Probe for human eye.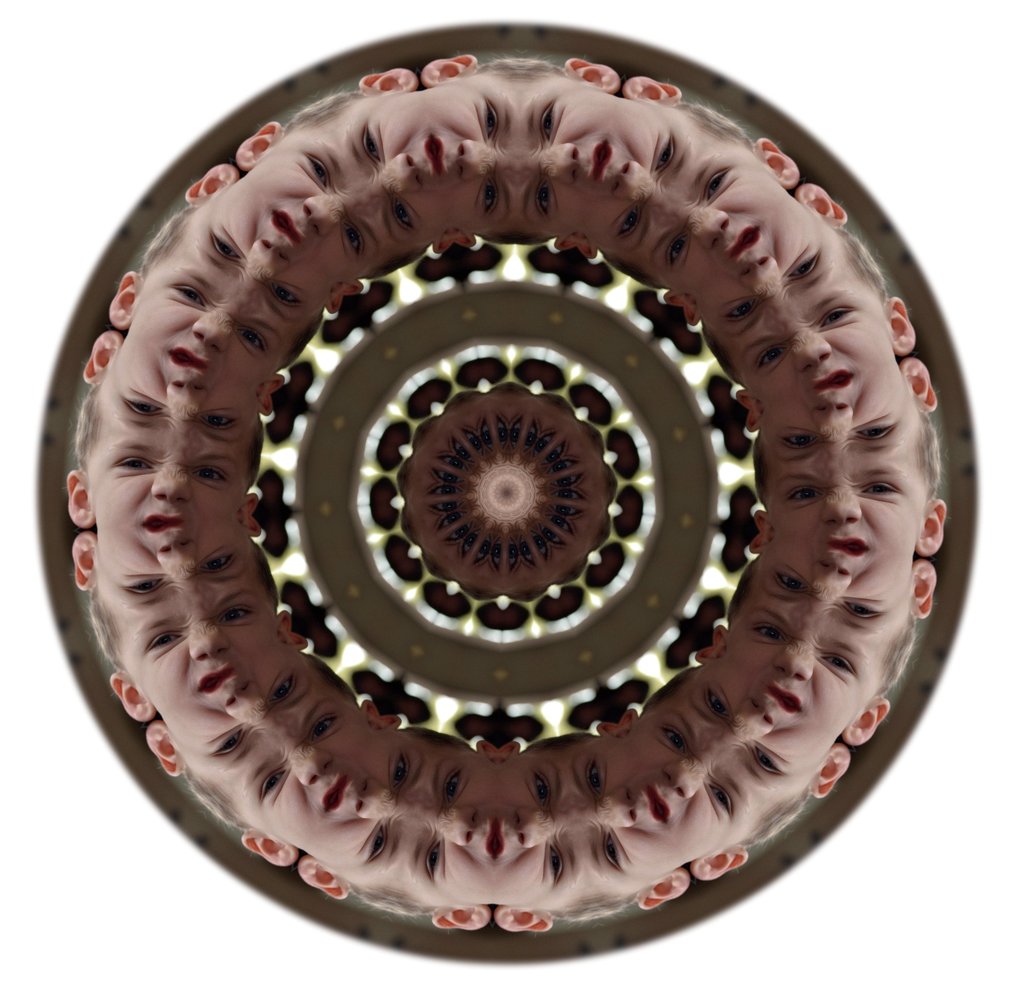
Probe result: bbox=[657, 140, 673, 168].
